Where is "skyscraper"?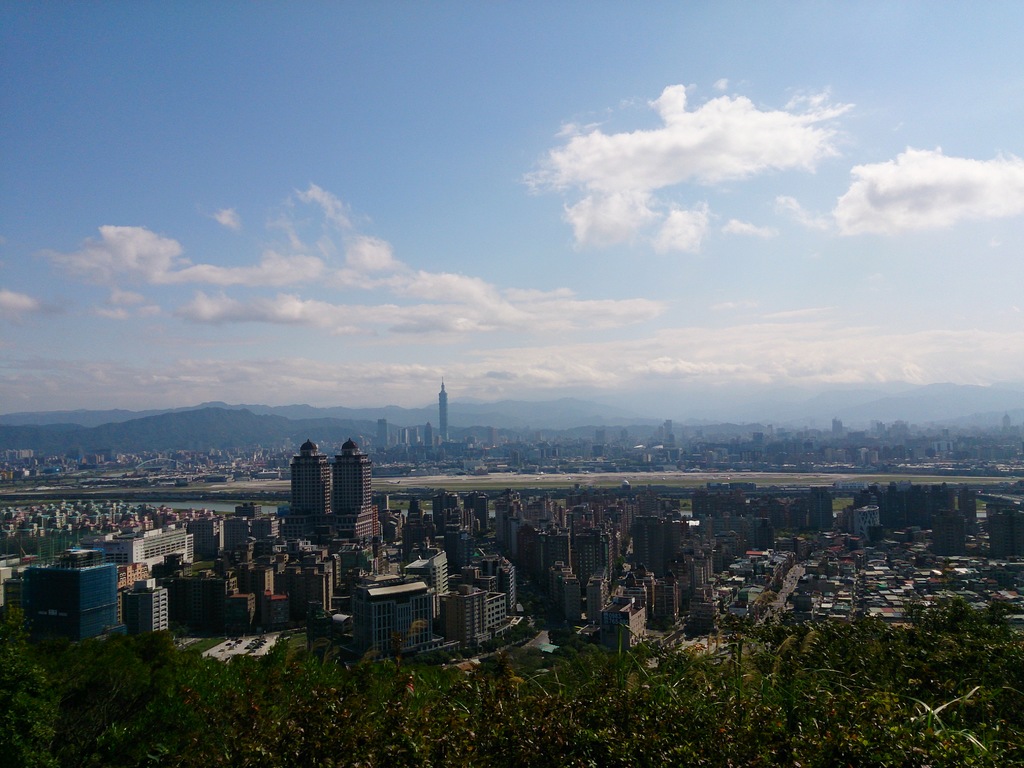
BBox(122, 575, 173, 642).
